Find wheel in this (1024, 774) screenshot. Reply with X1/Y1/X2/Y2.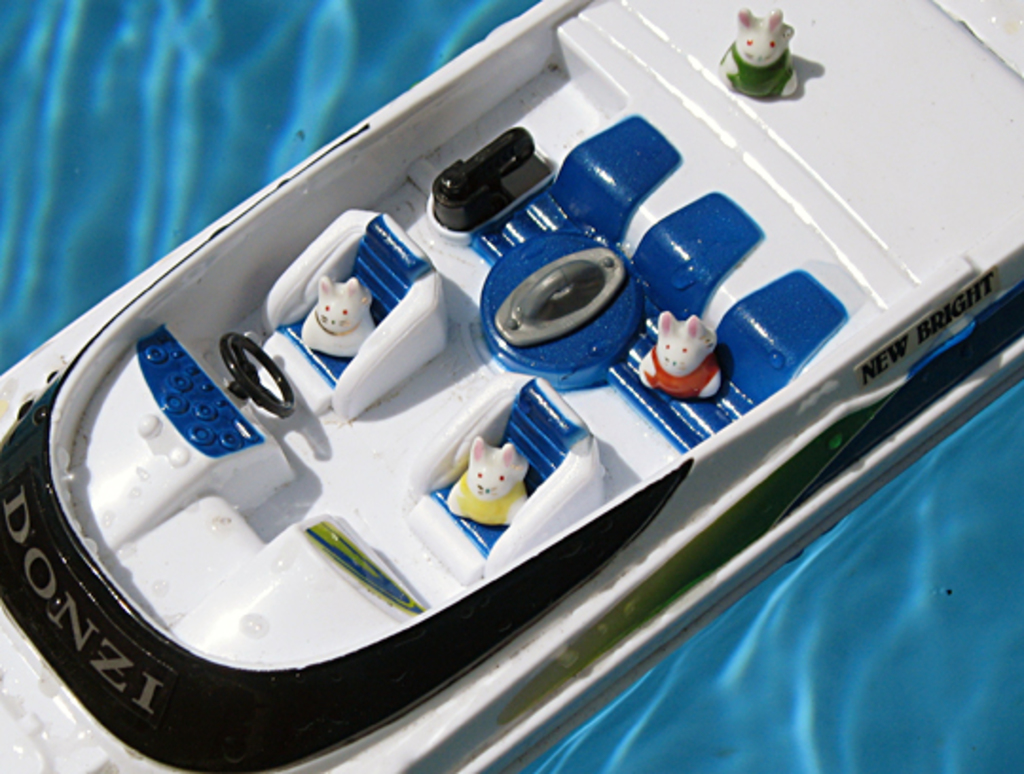
220/324/294/417.
